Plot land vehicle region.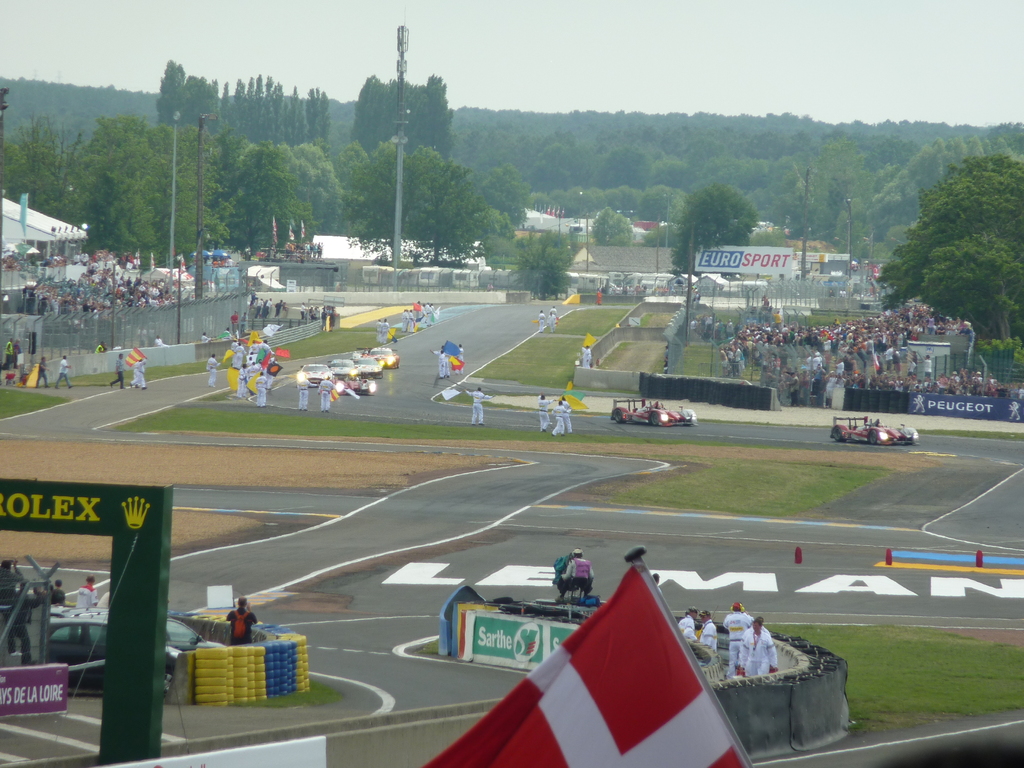
Plotted at 831:416:921:444.
